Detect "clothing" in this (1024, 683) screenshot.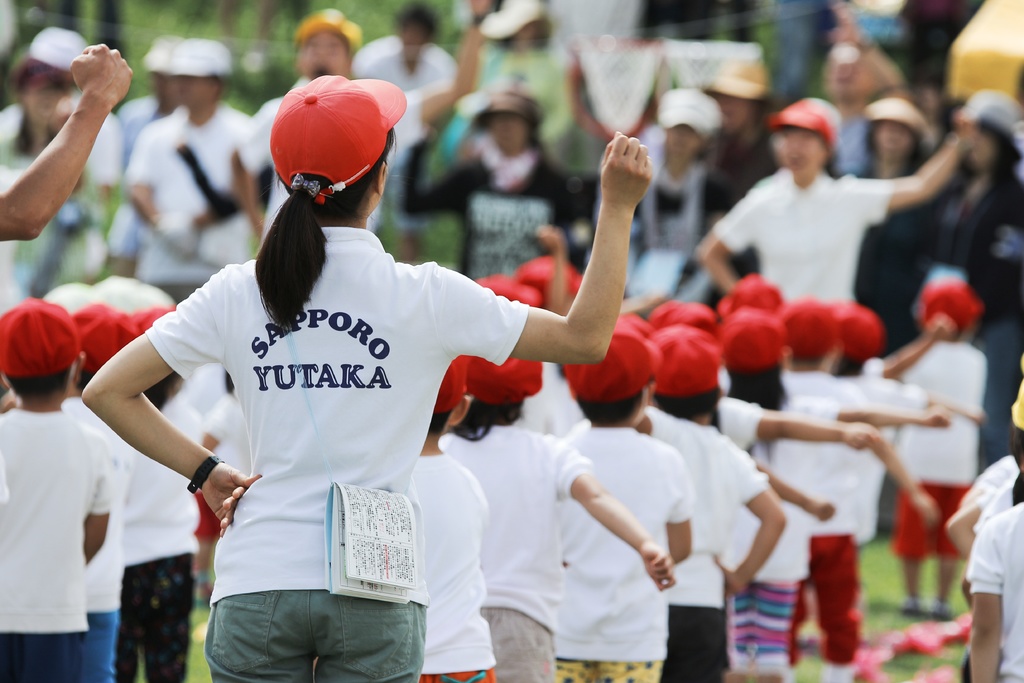
Detection: l=0, t=70, r=392, b=297.
